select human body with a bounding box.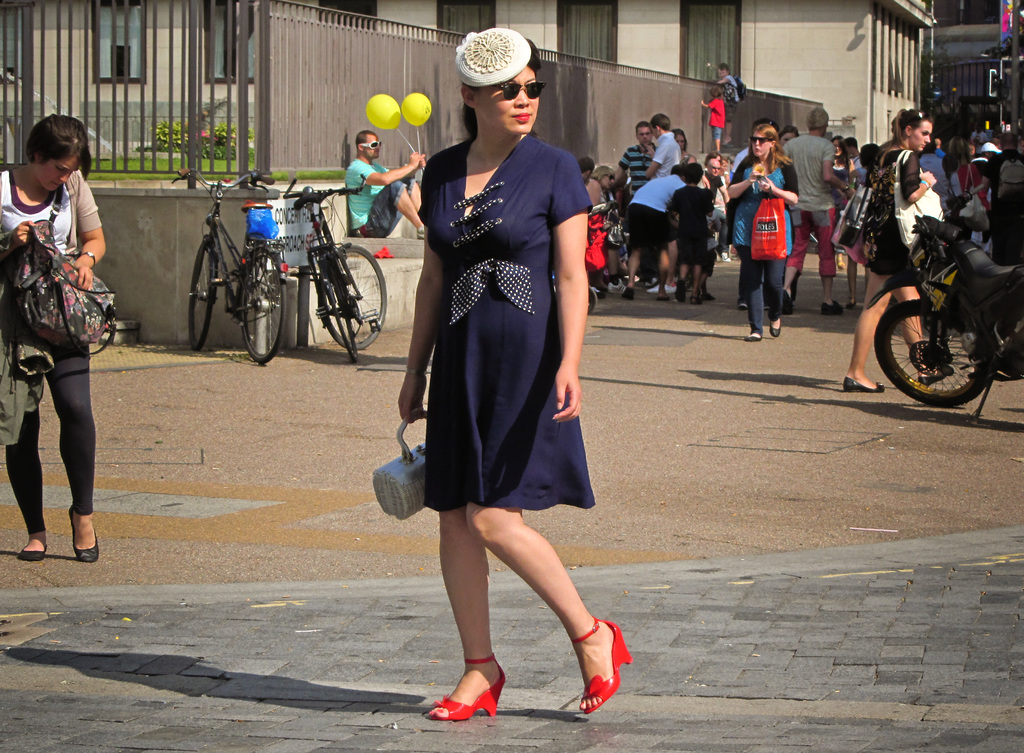
399:29:635:728.
